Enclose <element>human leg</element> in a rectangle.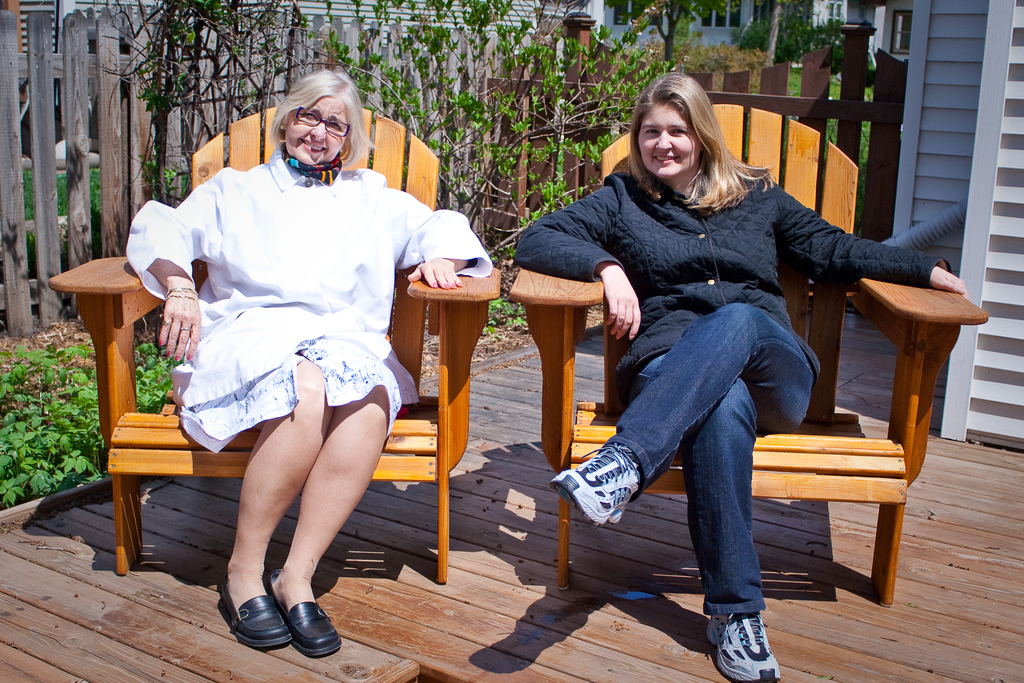
Rect(273, 359, 394, 652).
